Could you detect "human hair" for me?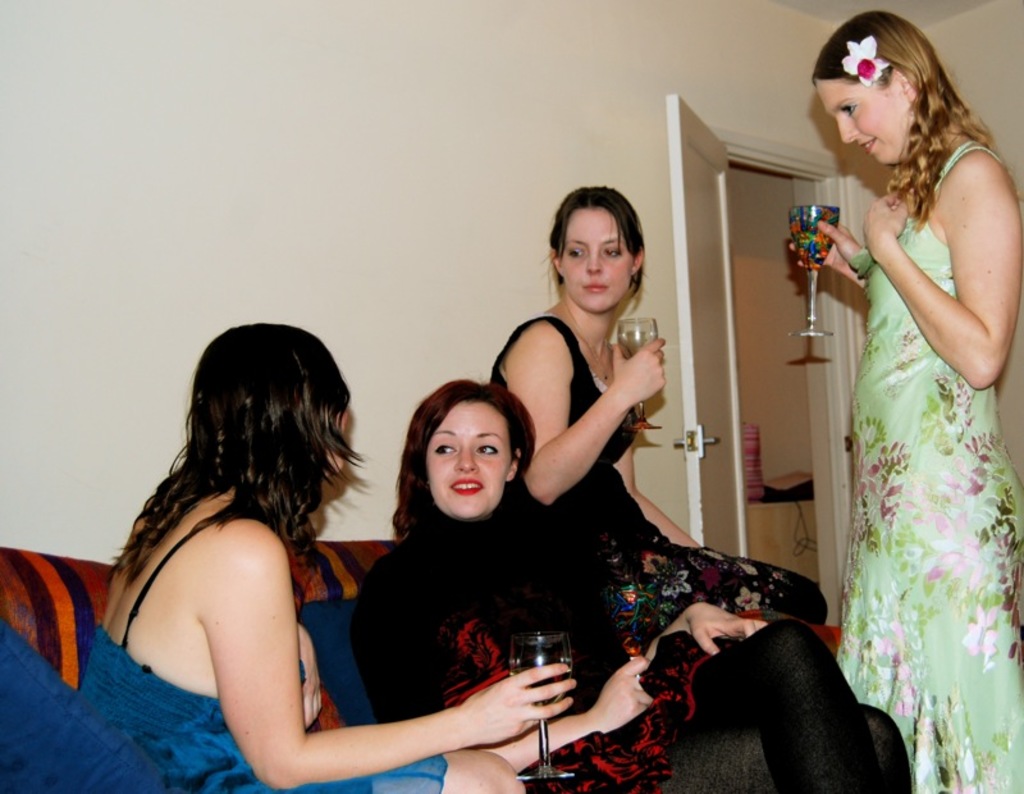
Detection result: pyautogui.locateOnScreen(810, 8, 1023, 231).
